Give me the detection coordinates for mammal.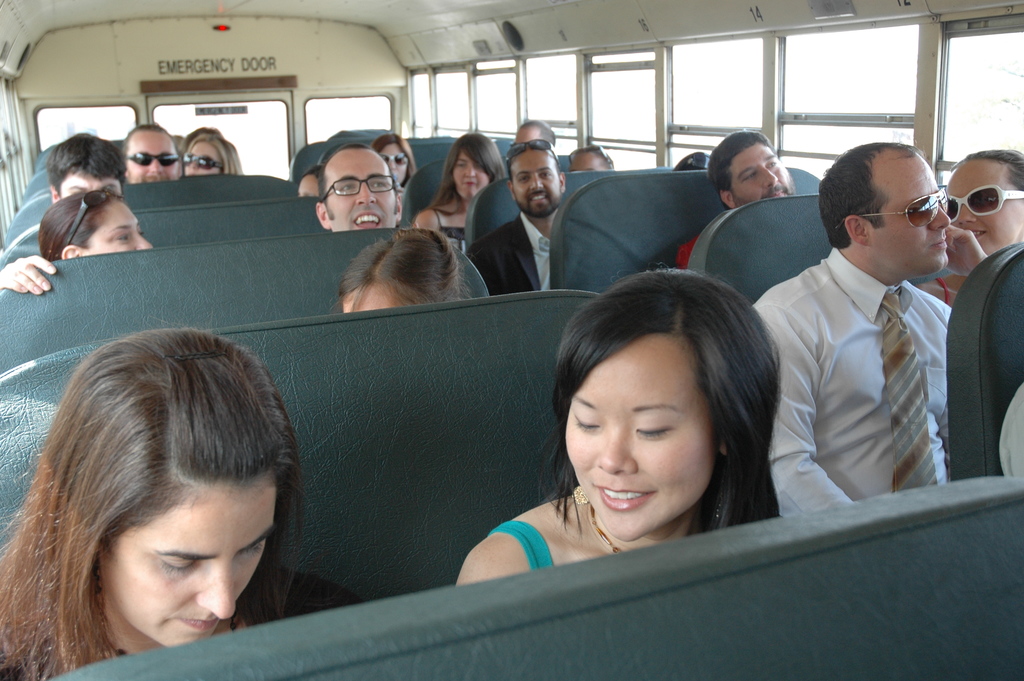
{"left": 416, "top": 133, "right": 508, "bottom": 241}.
